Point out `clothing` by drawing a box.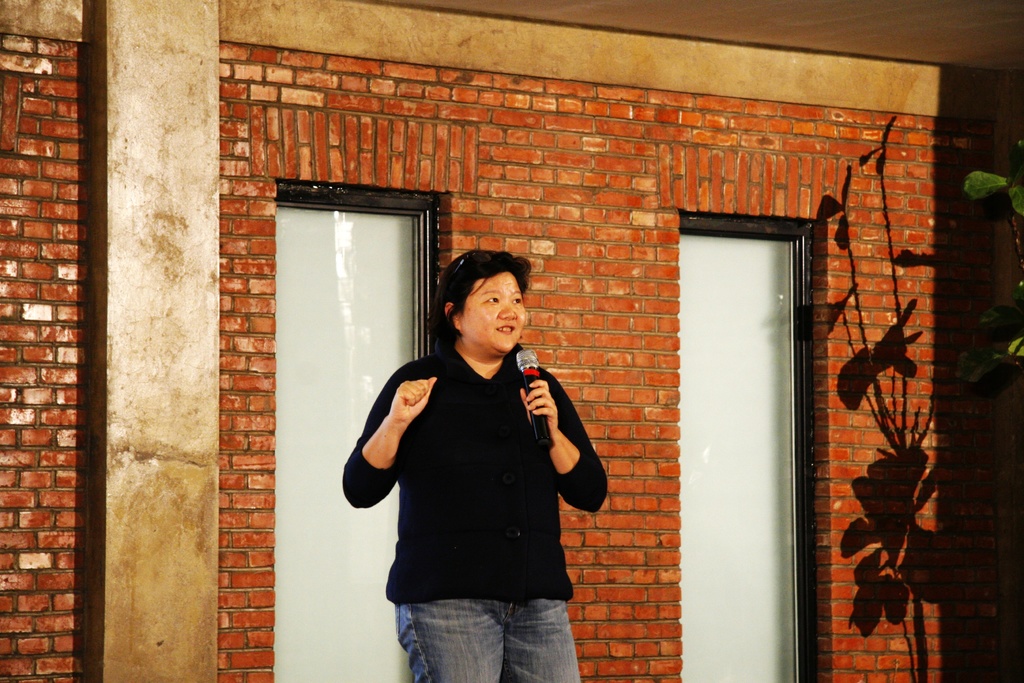
{"x1": 342, "y1": 344, "x2": 611, "y2": 682}.
